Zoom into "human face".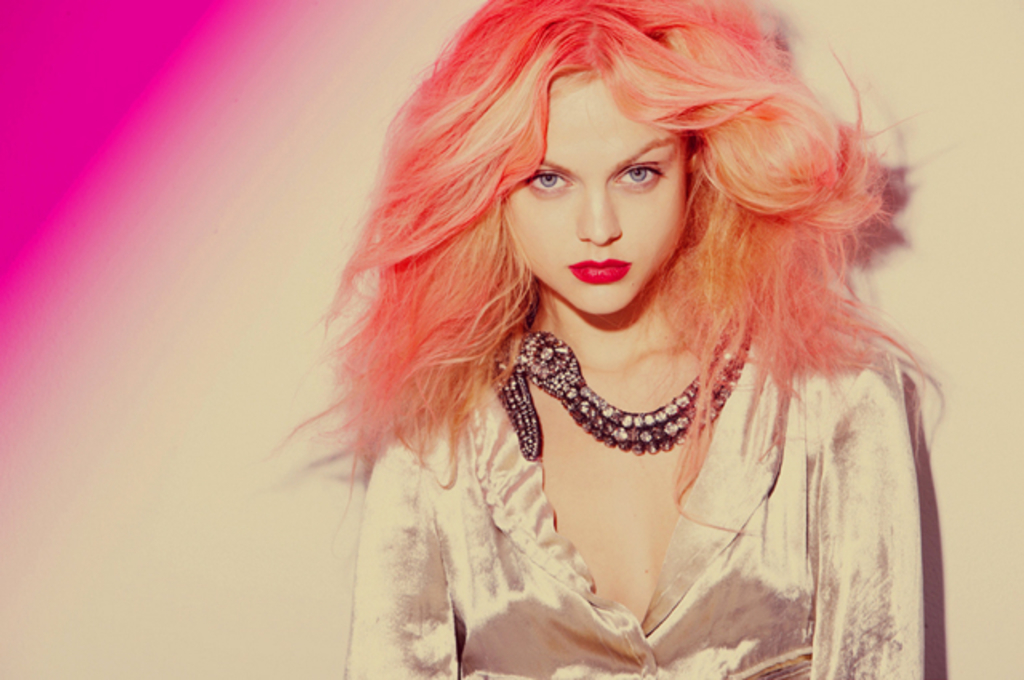
Zoom target: detection(490, 64, 693, 331).
